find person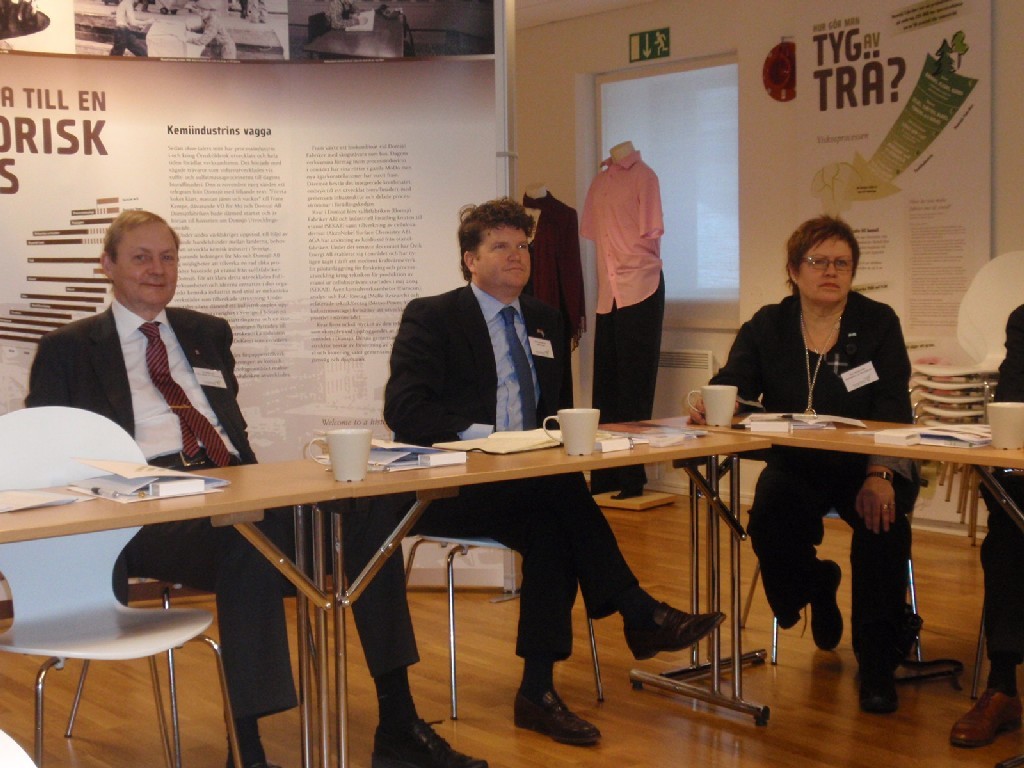
[19,200,496,767]
